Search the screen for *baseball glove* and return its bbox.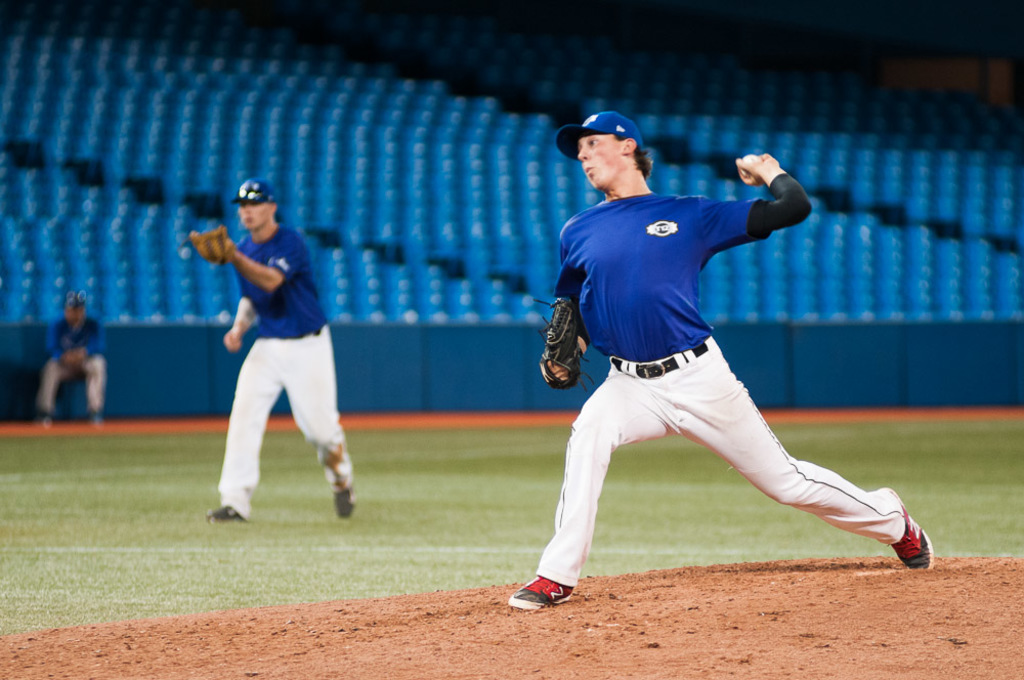
Found: left=185, top=221, right=238, bottom=266.
